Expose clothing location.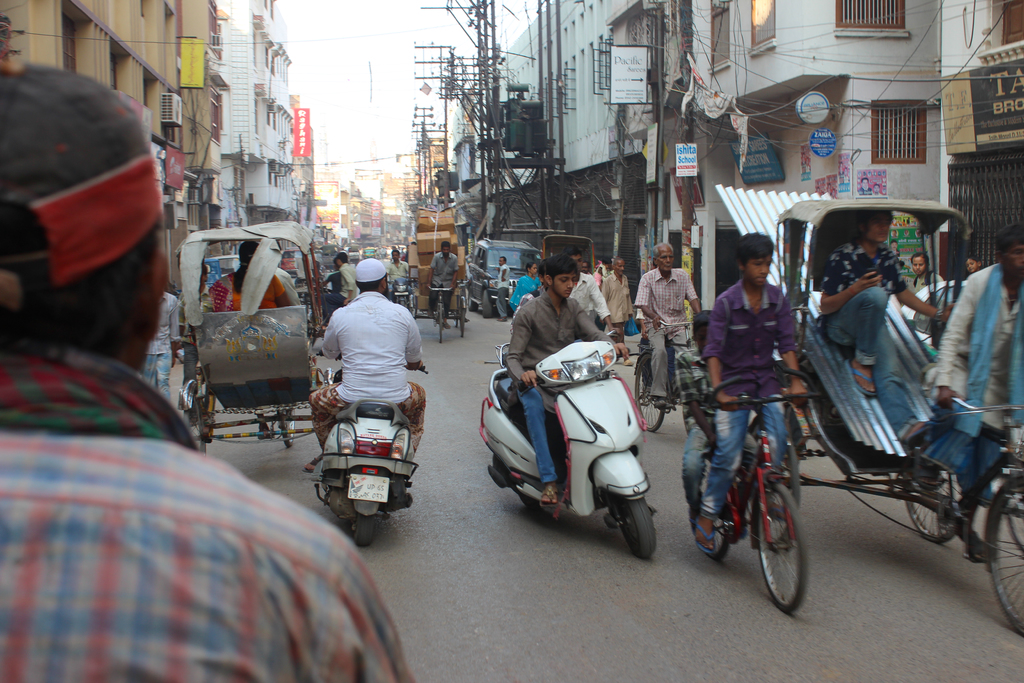
Exposed at 504, 286, 615, 484.
